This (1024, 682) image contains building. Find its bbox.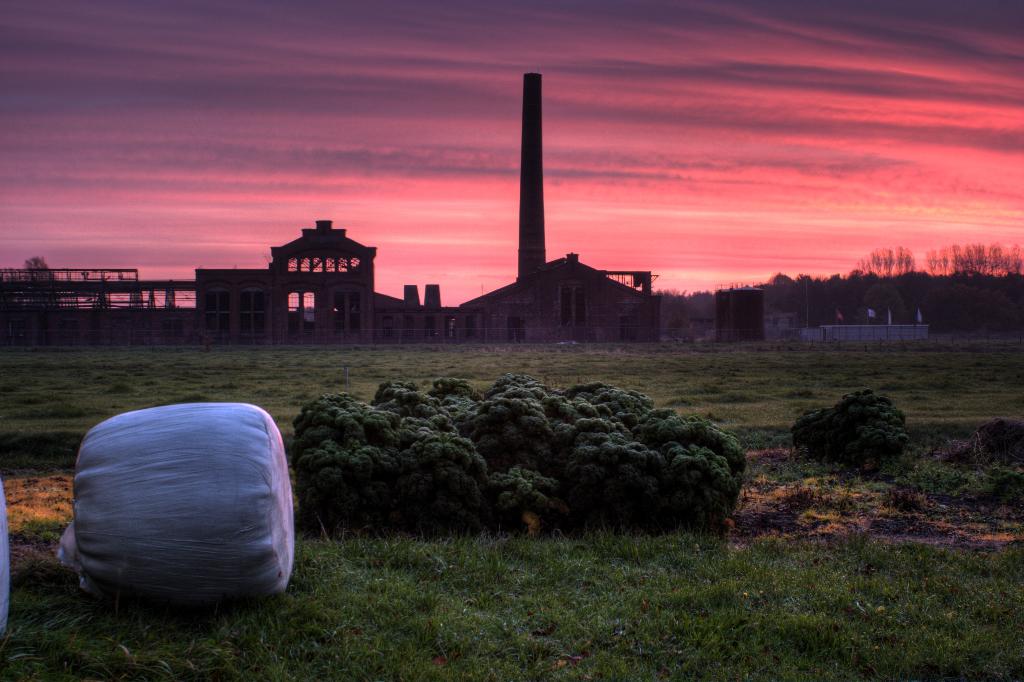
BBox(460, 249, 650, 343).
